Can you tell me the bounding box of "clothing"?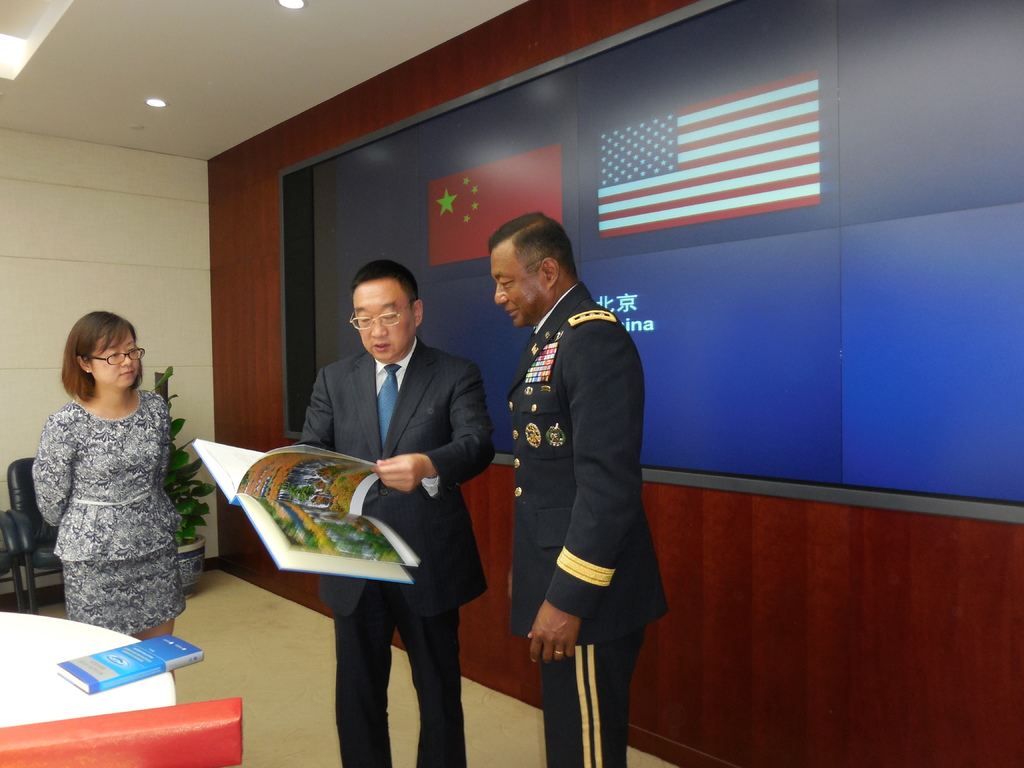
box=[294, 333, 494, 767].
